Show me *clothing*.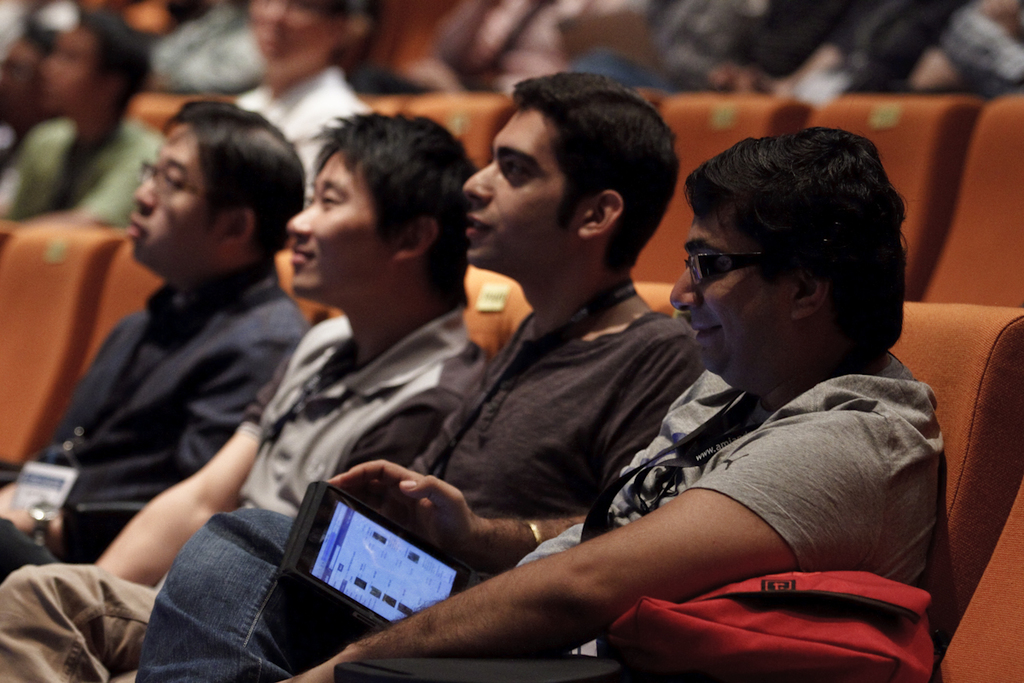
*clothing* is here: select_region(235, 72, 376, 195).
